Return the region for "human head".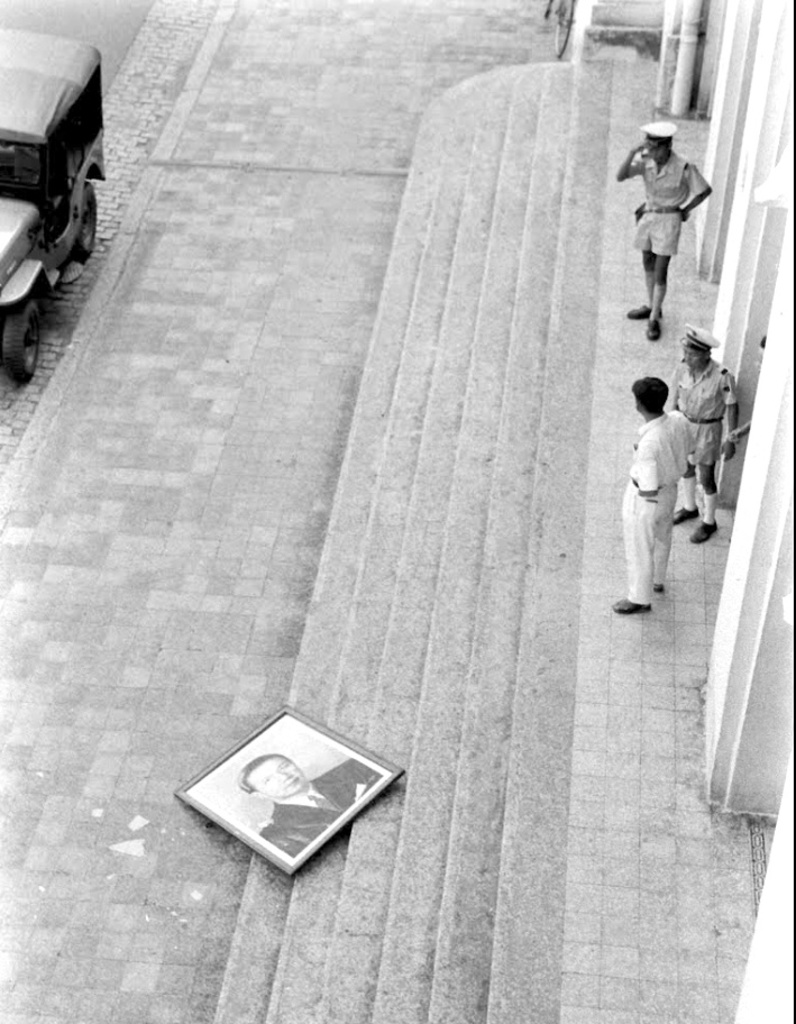
bbox=(684, 328, 720, 374).
